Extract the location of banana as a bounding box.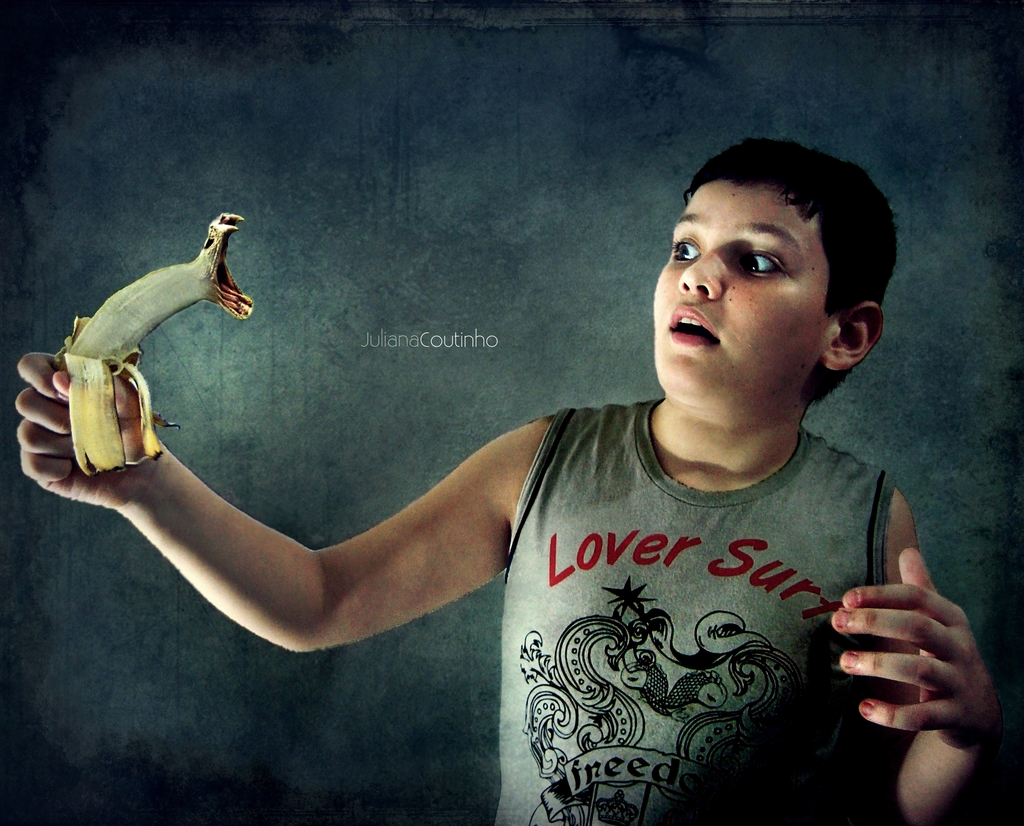
locate(73, 259, 204, 476).
